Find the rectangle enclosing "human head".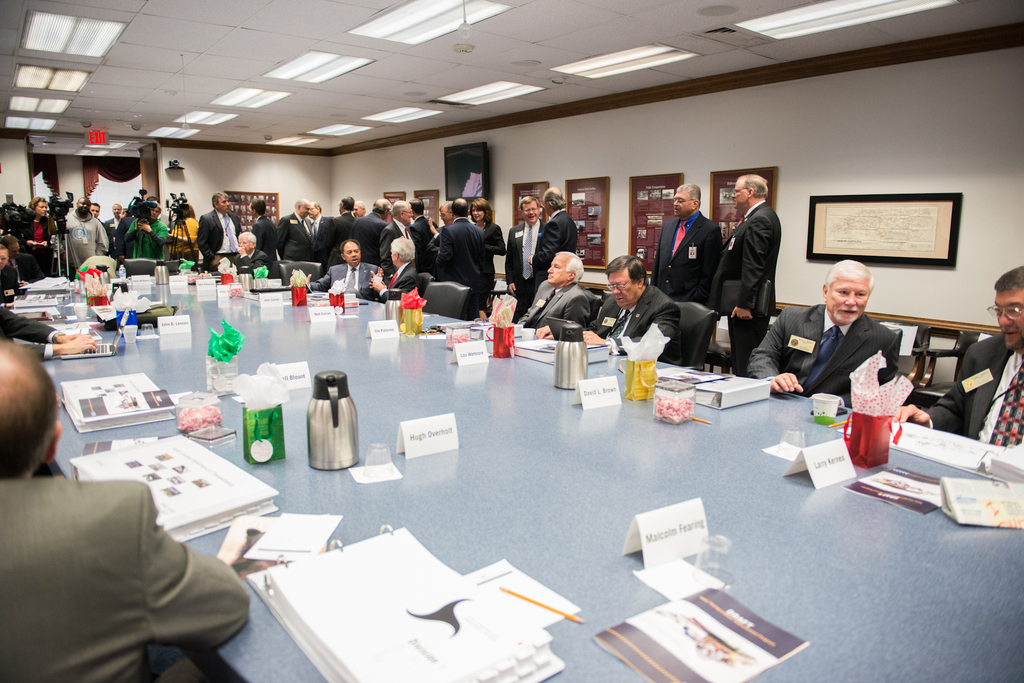
bbox(539, 186, 566, 218).
